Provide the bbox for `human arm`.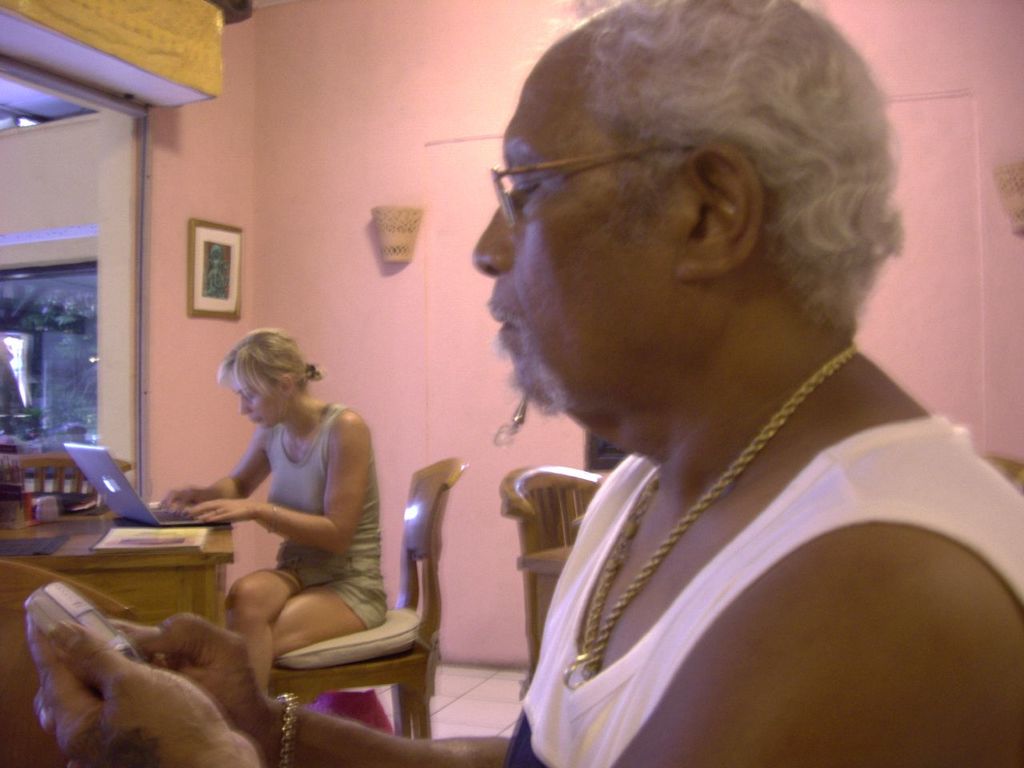
x1=152, y1=418, x2=276, y2=526.
